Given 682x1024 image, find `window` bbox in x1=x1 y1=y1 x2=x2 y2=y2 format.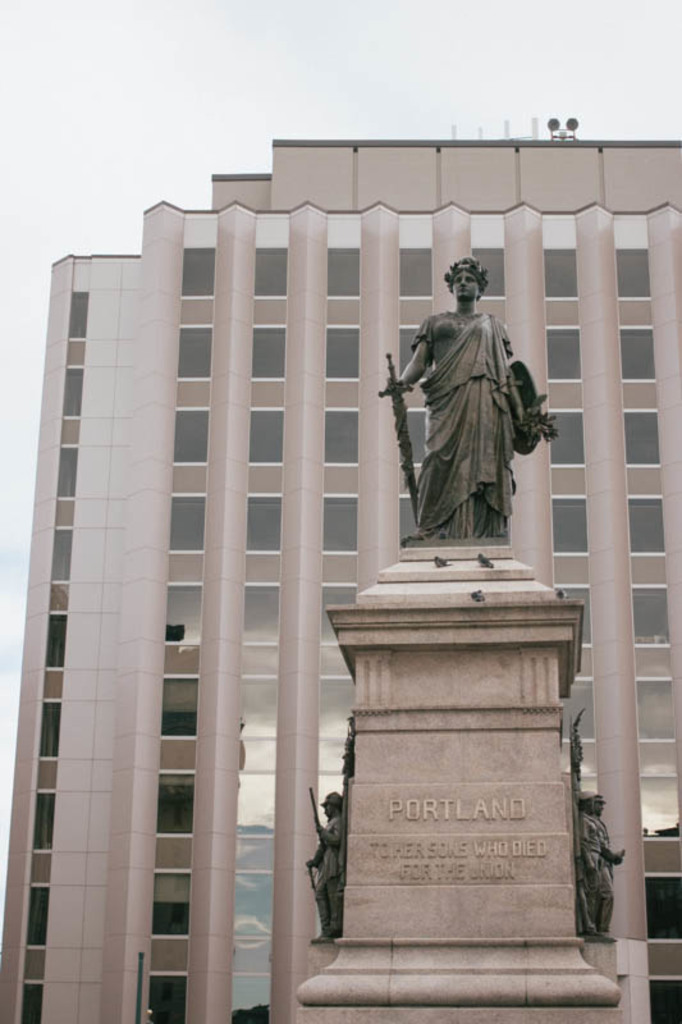
x1=545 y1=329 x2=578 y2=383.
